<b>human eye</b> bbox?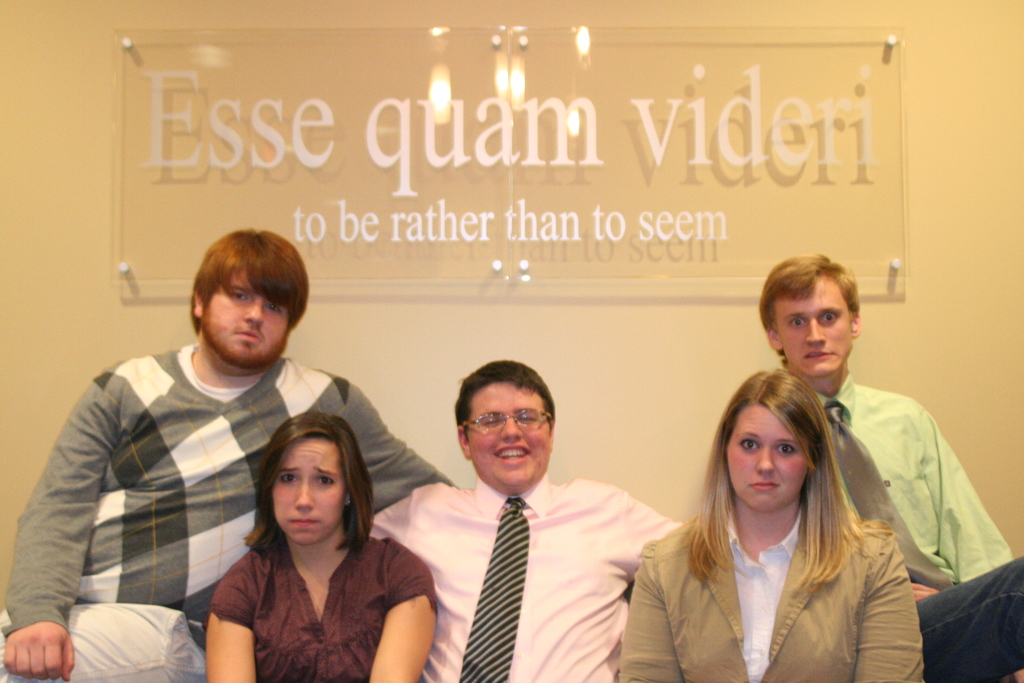
box(812, 309, 840, 327)
